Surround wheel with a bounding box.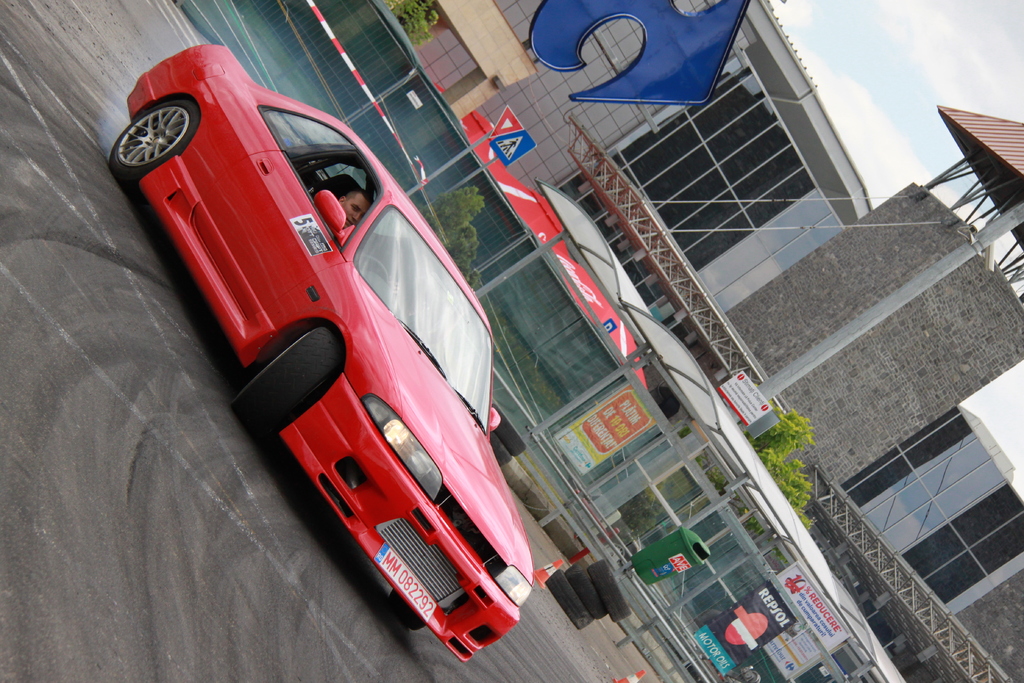
<region>483, 434, 517, 474</region>.
